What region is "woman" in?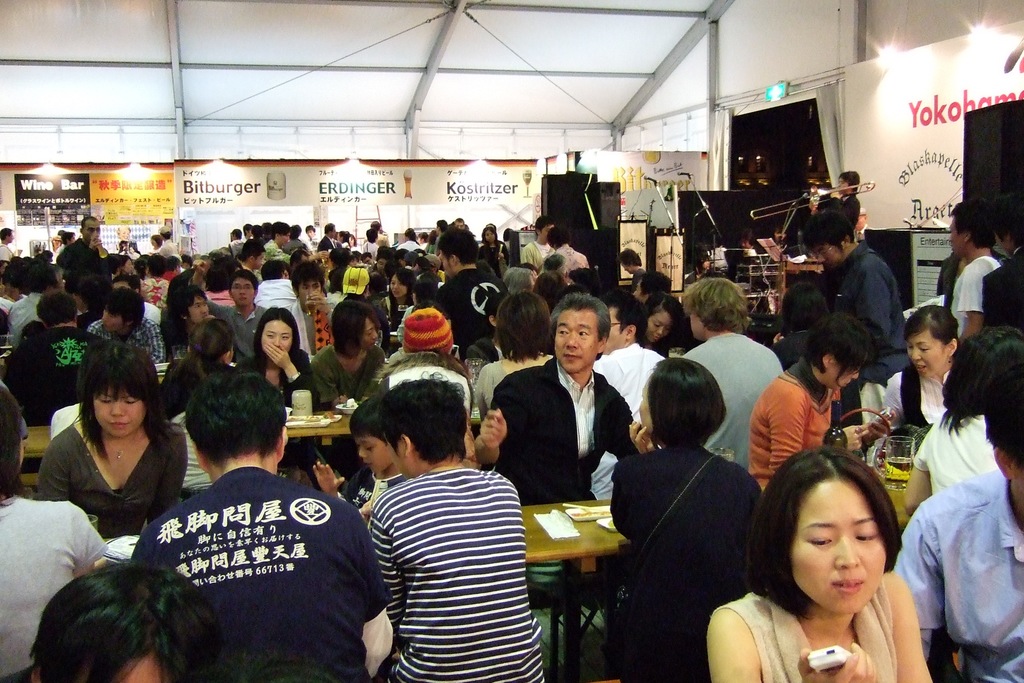
x1=243 y1=309 x2=314 y2=411.
